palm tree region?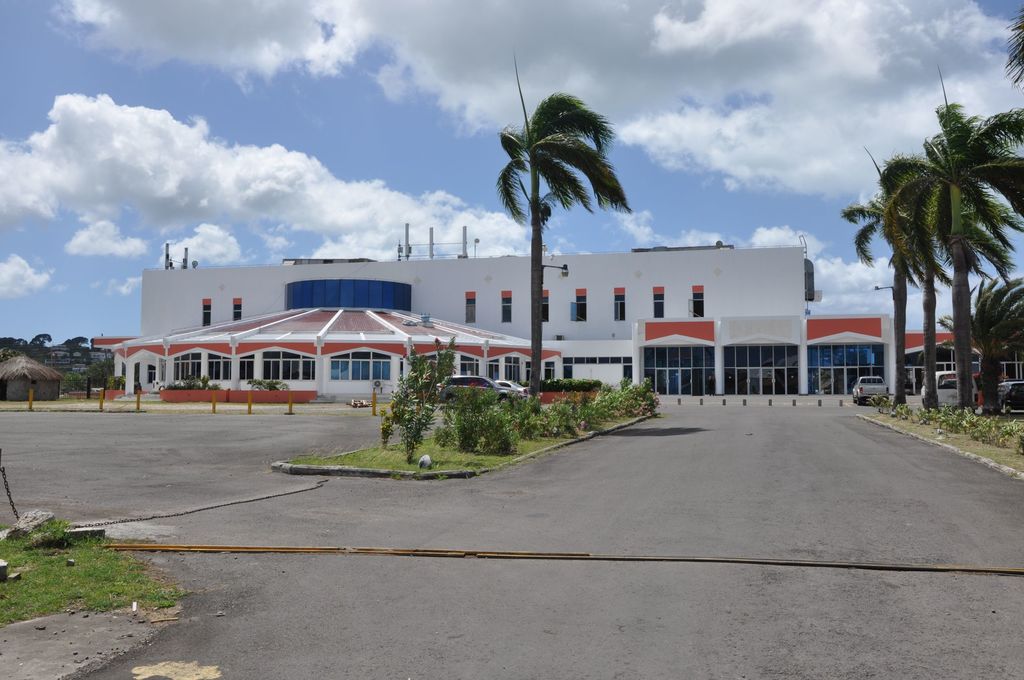
<region>895, 88, 1022, 414</region>
